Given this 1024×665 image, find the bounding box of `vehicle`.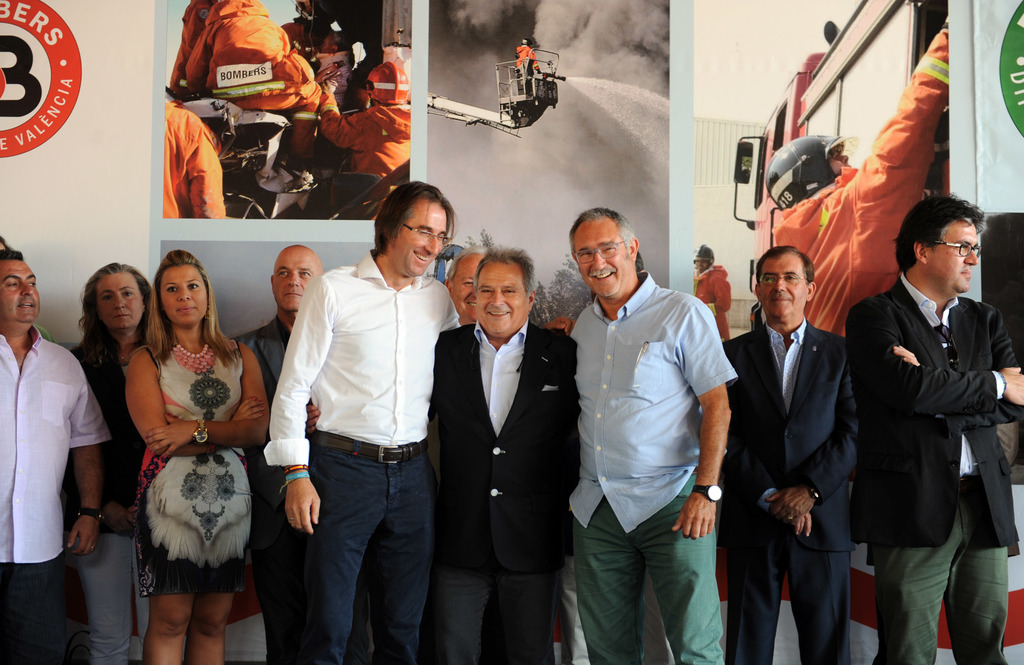
(x1=732, y1=0, x2=950, y2=328).
